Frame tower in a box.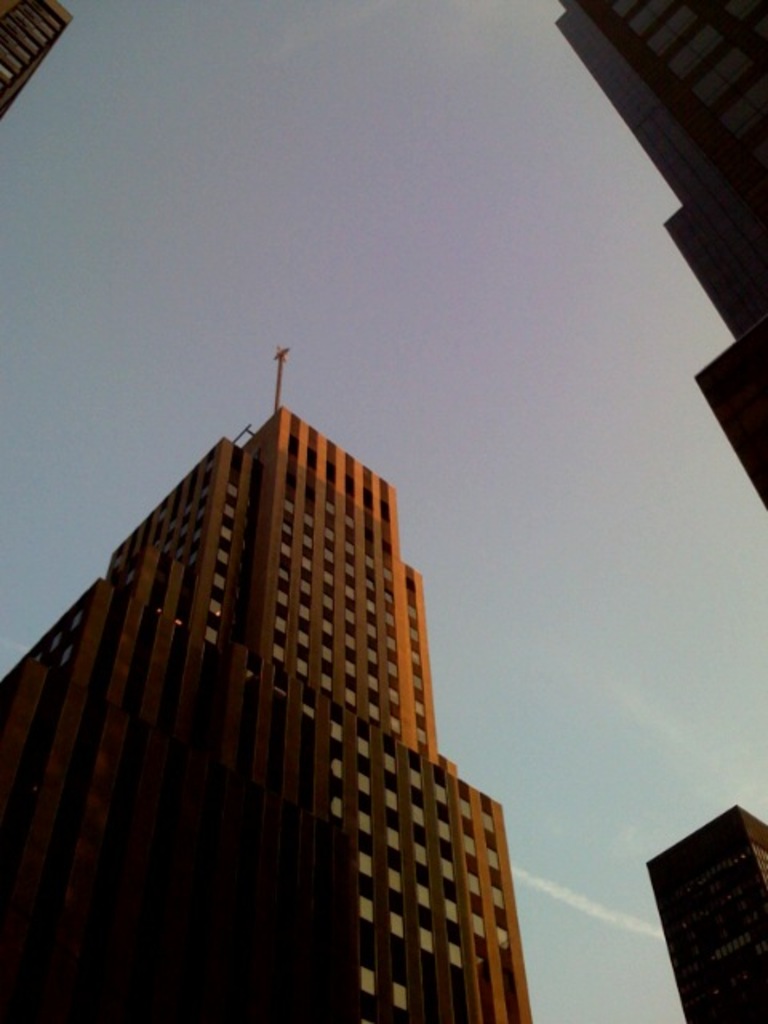
rect(0, 0, 88, 117).
